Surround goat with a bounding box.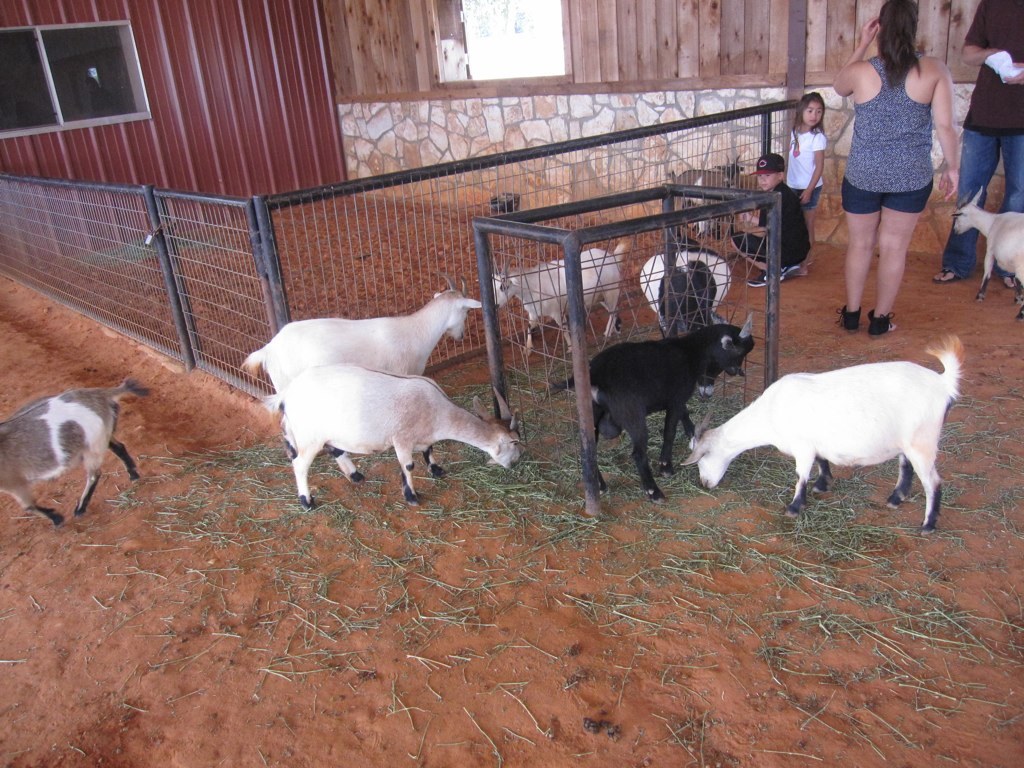
239 275 484 467.
